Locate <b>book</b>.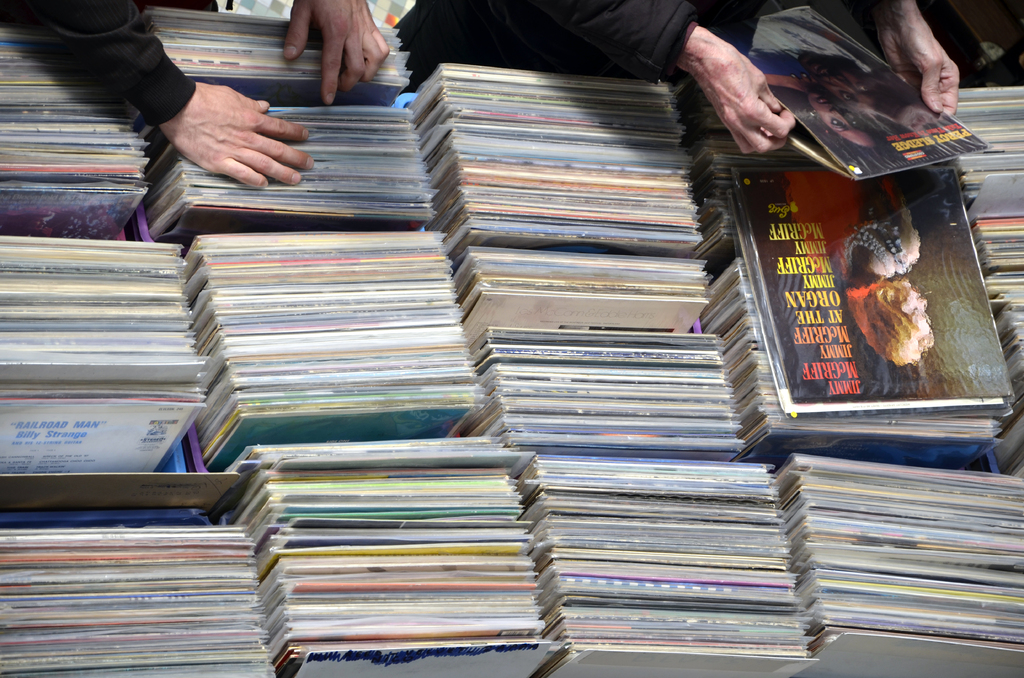
Bounding box: bbox=(728, 156, 1016, 417).
